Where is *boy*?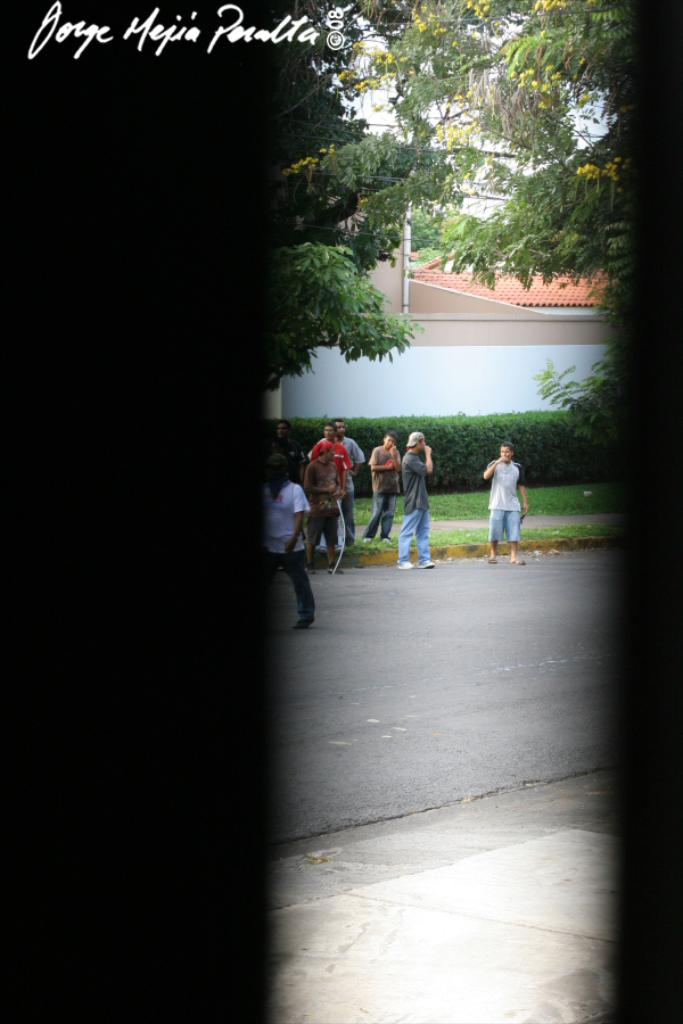
select_region(362, 430, 400, 544).
